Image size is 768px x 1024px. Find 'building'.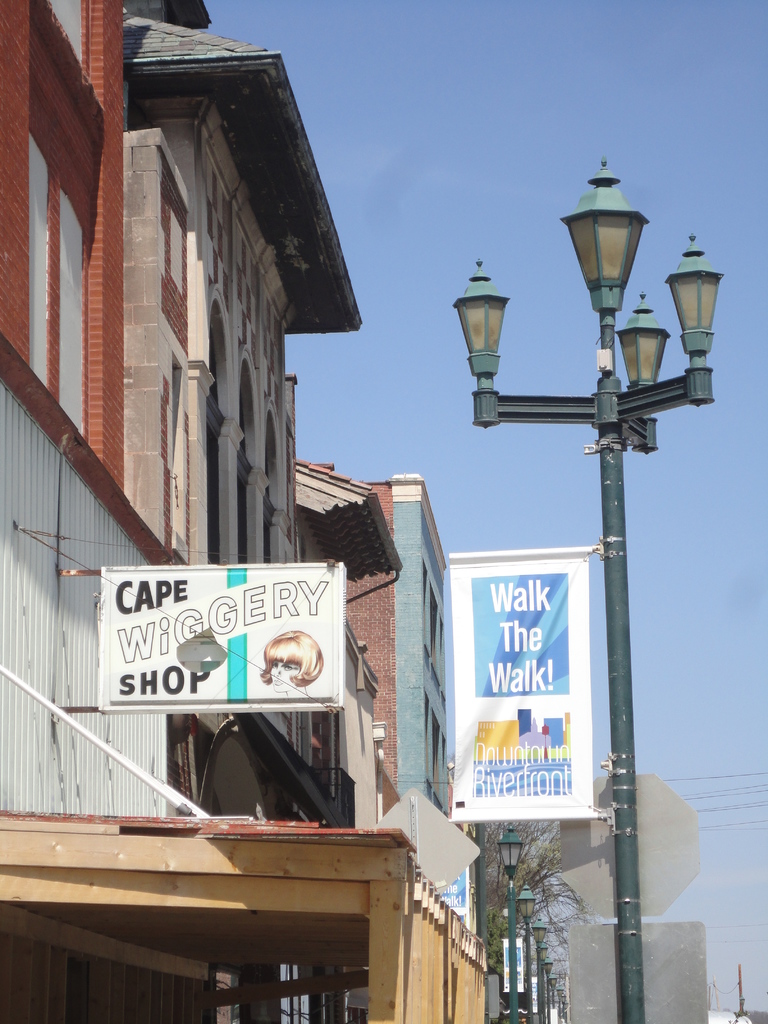
289:459:401:836.
